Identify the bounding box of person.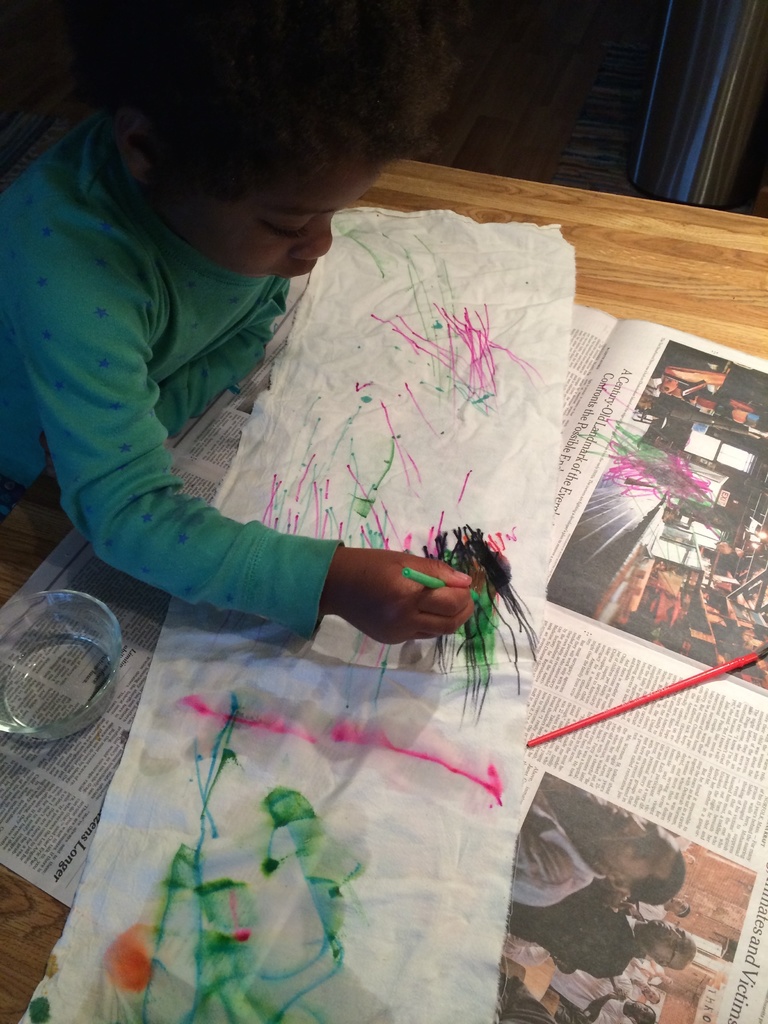
region(29, 24, 435, 687).
